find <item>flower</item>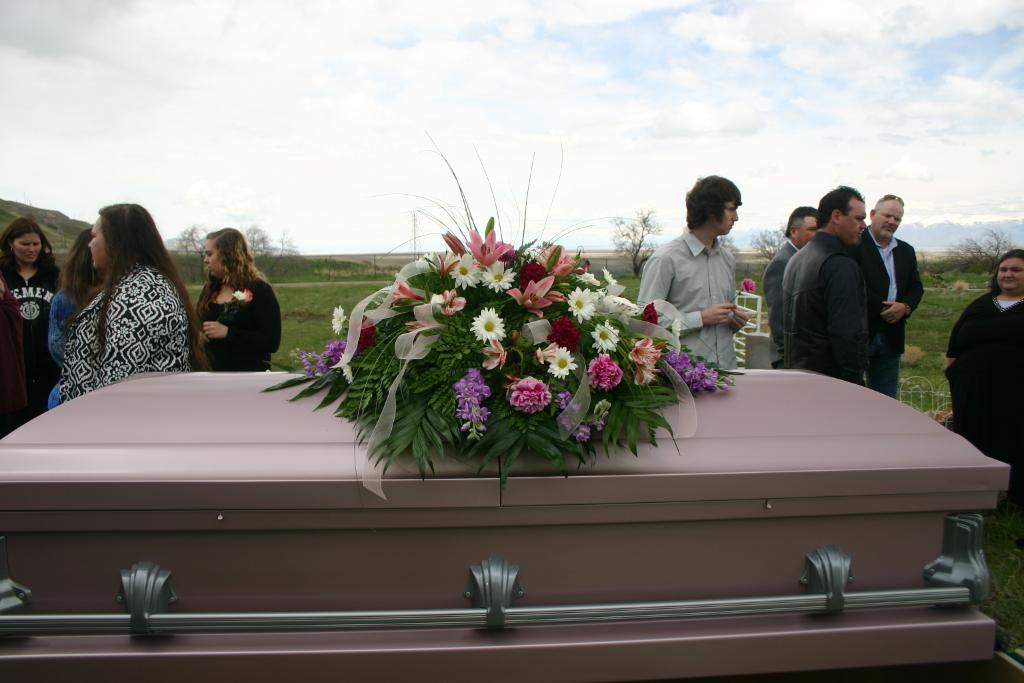
603 289 635 322
